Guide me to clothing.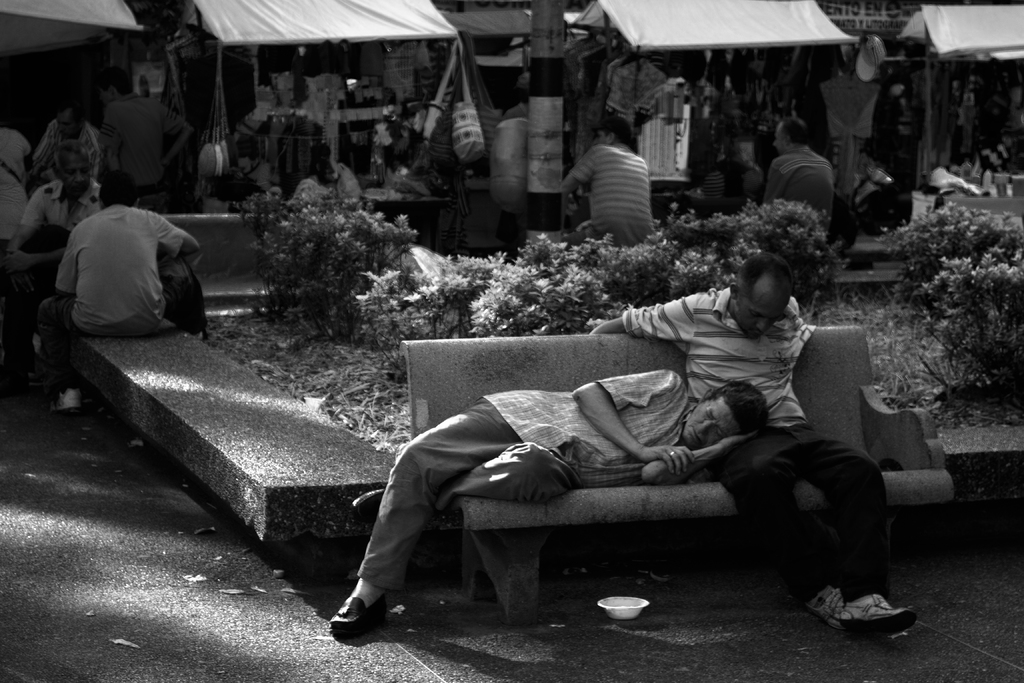
Guidance: rect(38, 177, 202, 356).
